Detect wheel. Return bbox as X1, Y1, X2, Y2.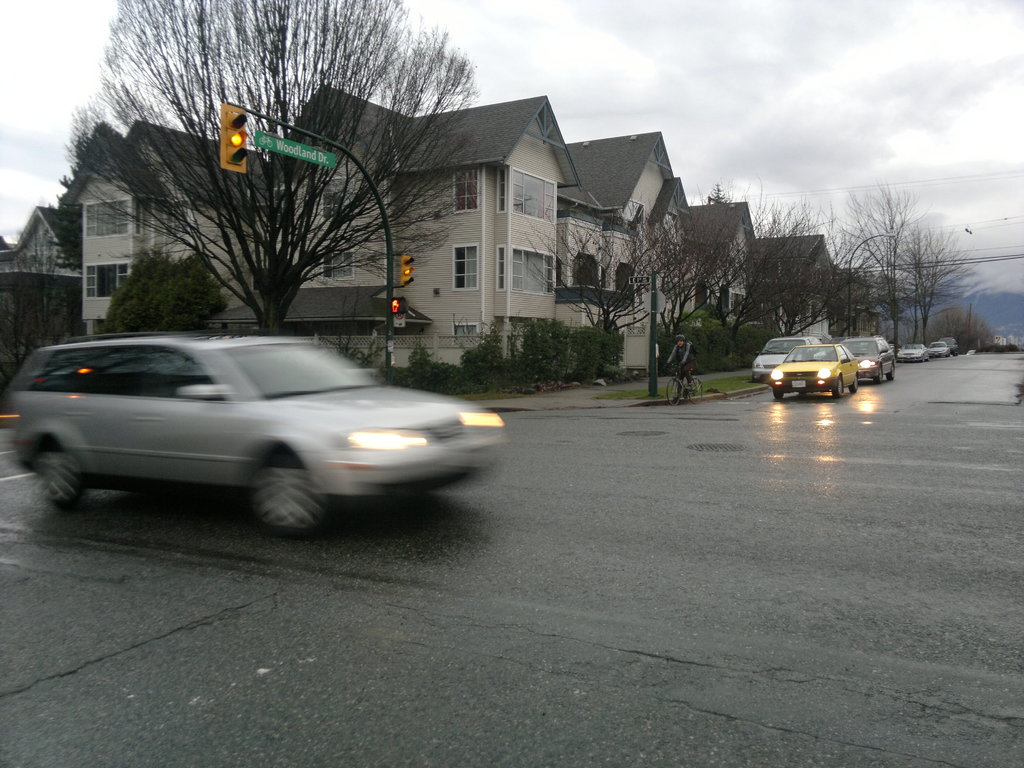
831, 376, 844, 399.
